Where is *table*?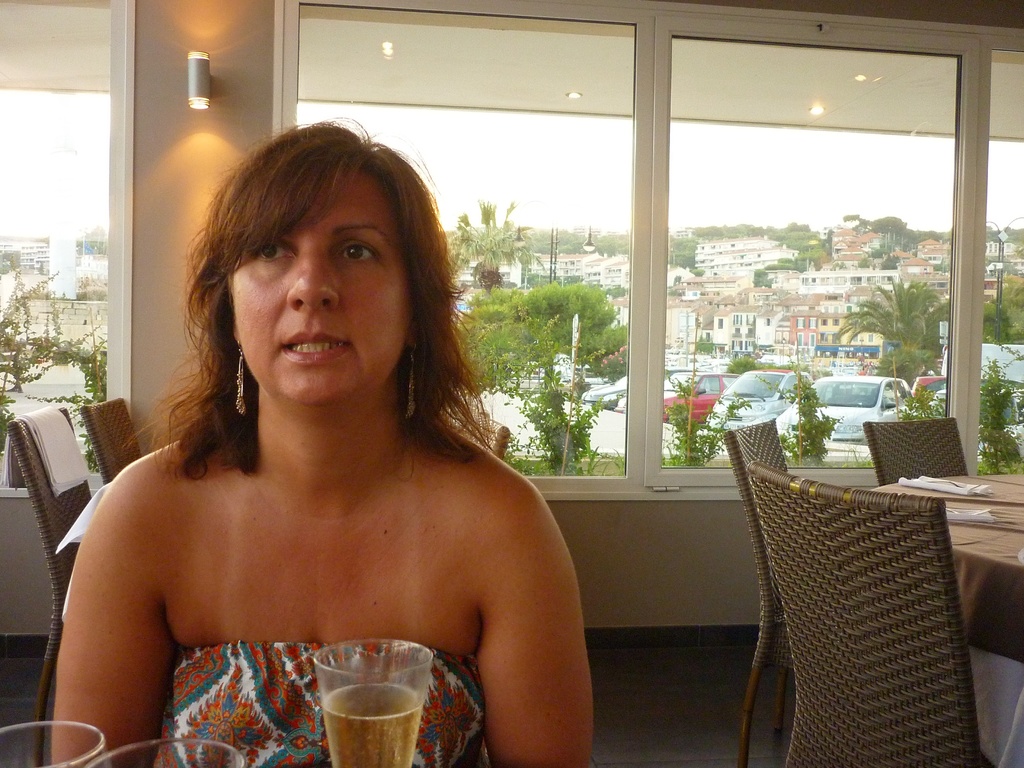
[left=865, top=470, right=1023, bottom=767].
